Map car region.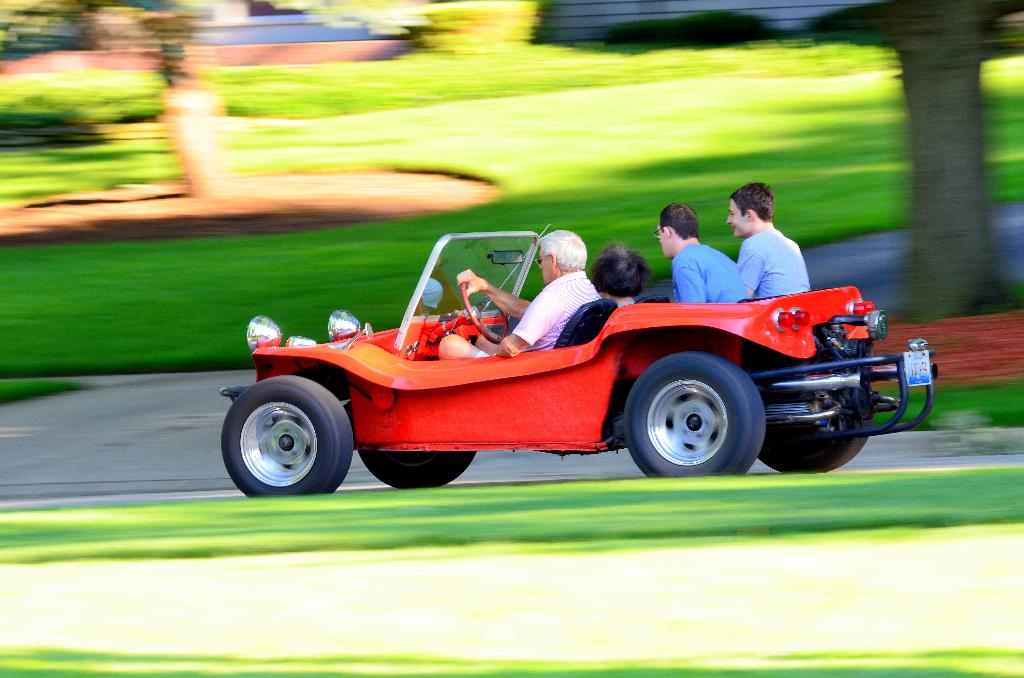
Mapped to BBox(218, 225, 940, 499).
